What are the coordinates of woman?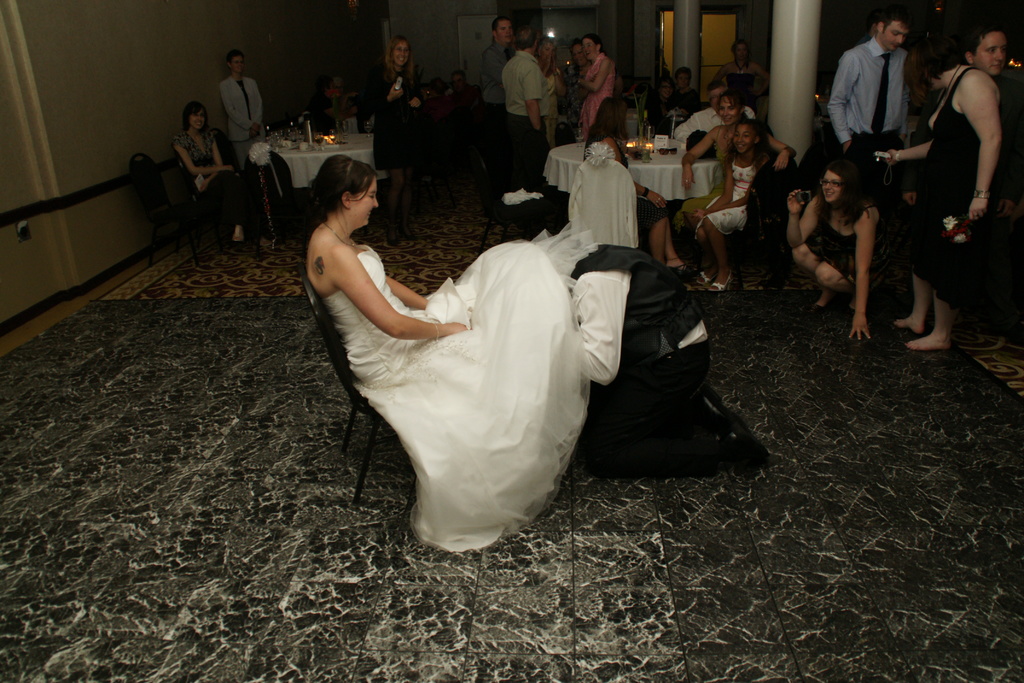
bbox=[303, 140, 595, 555].
